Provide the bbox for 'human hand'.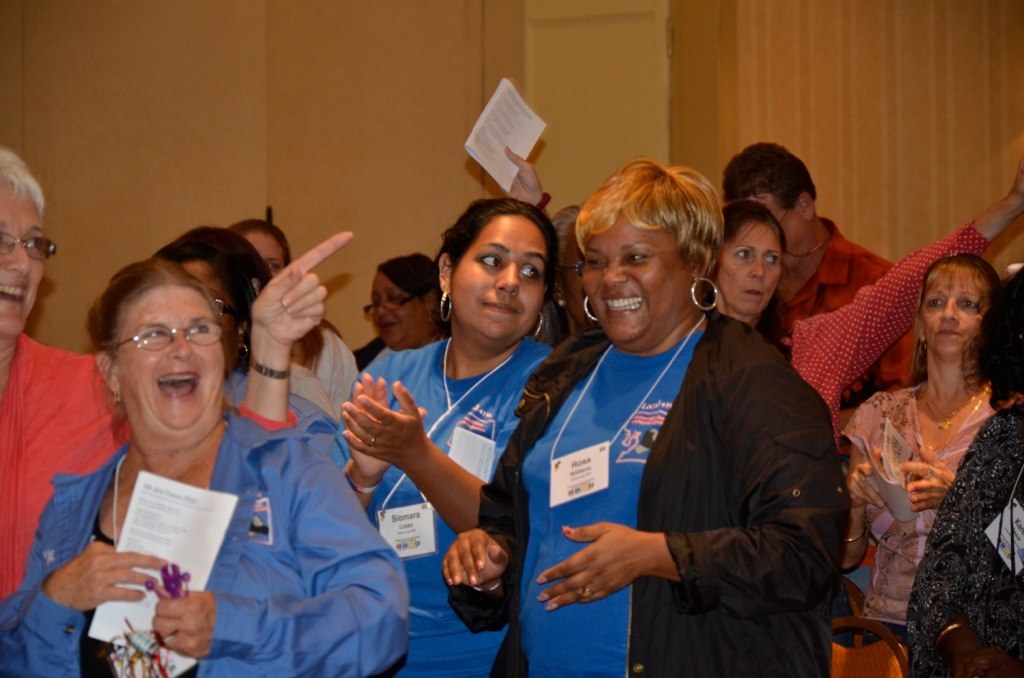
x1=153 y1=586 x2=217 y2=658.
